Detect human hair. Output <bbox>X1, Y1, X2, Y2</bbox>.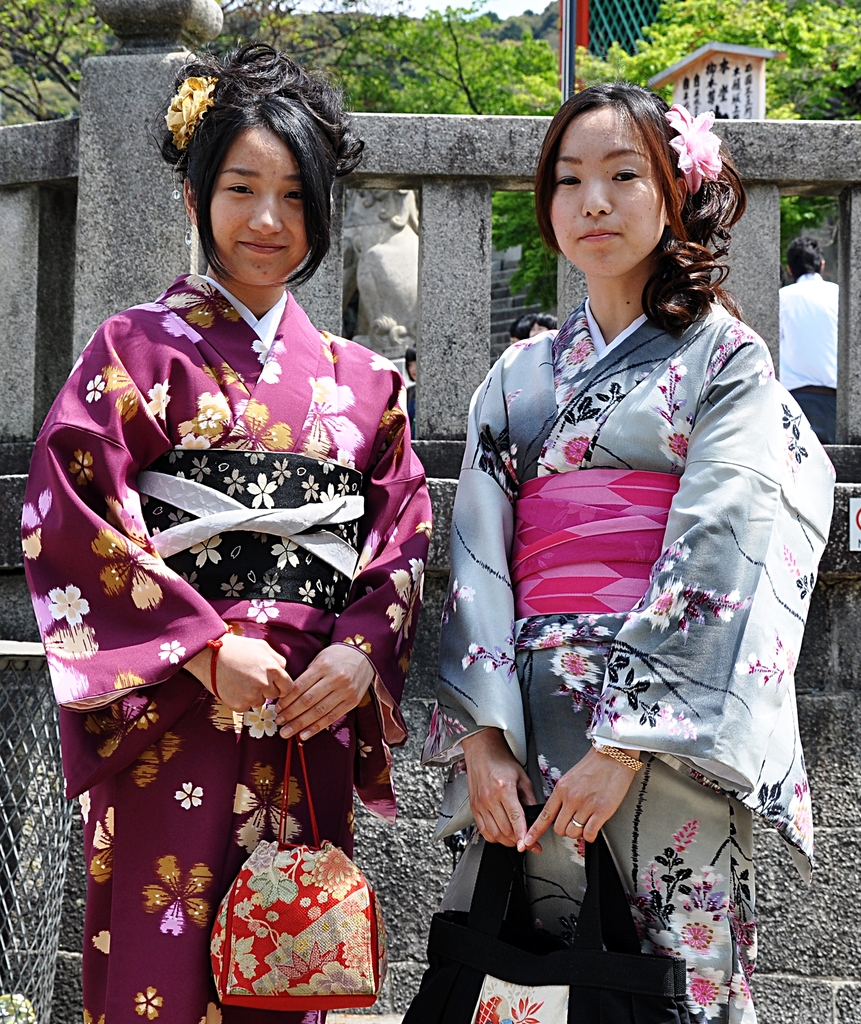
<bbox>532, 79, 751, 340</bbox>.
